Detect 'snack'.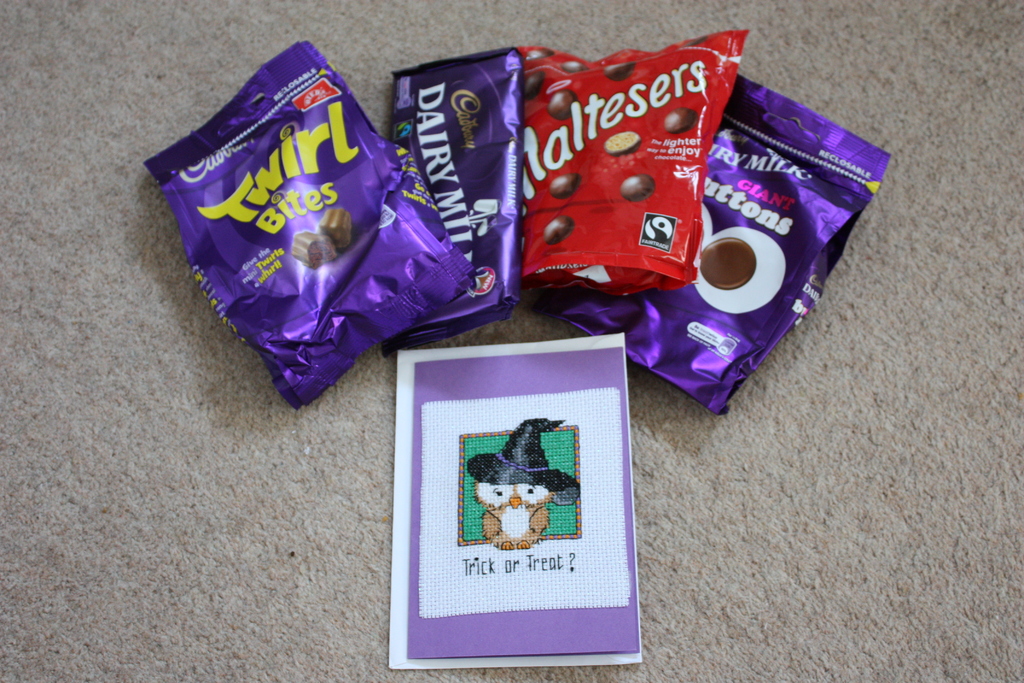
Detected at <box>139,42,480,415</box>.
